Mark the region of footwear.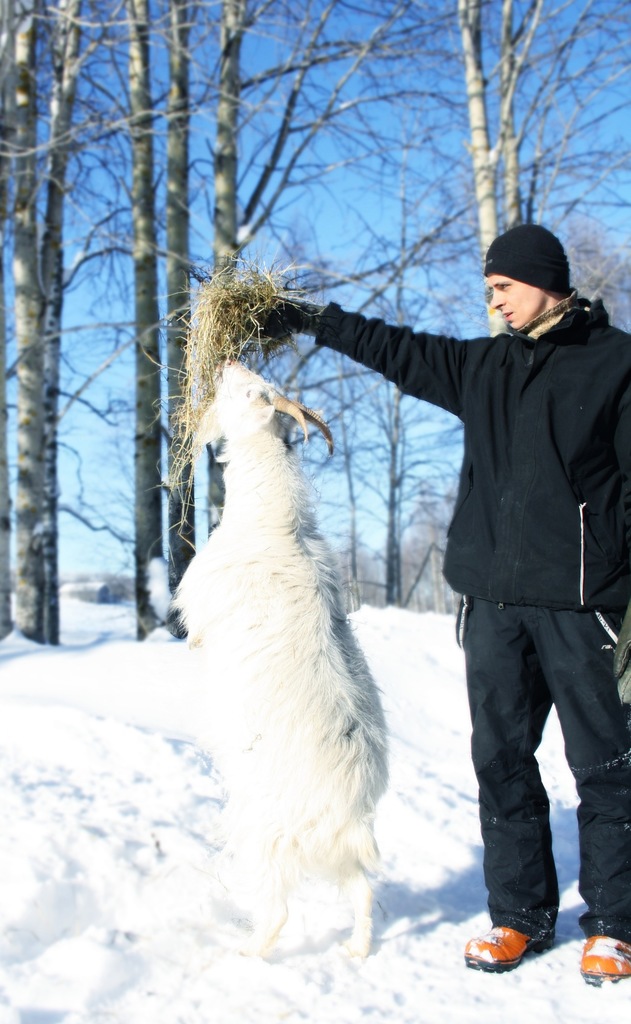
Region: l=477, t=909, r=559, b=969.
